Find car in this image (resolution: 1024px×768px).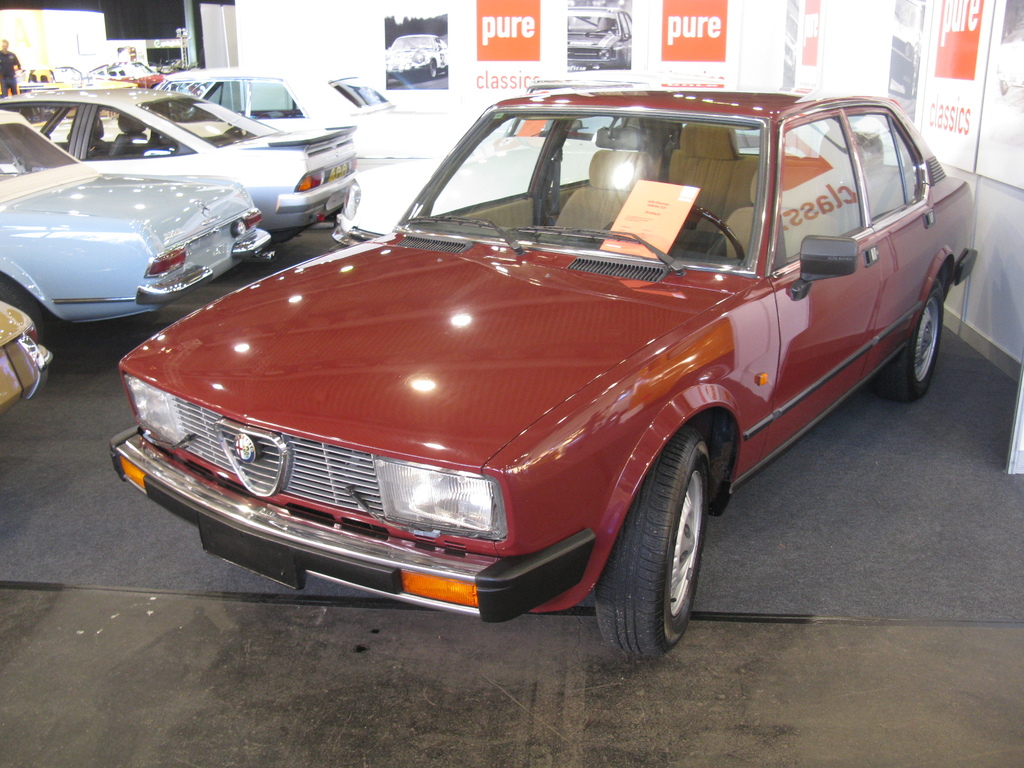
[x1=568, y1=10, x2=642, y2=72].
